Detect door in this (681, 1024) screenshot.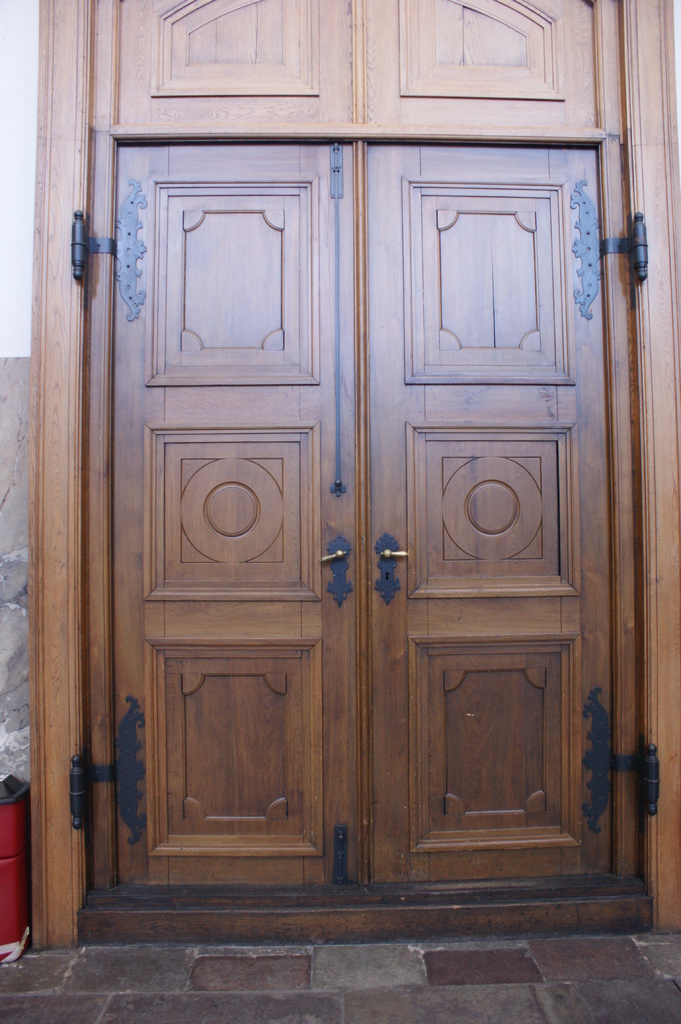
Detection: rect(365, 132, 612, 892).
